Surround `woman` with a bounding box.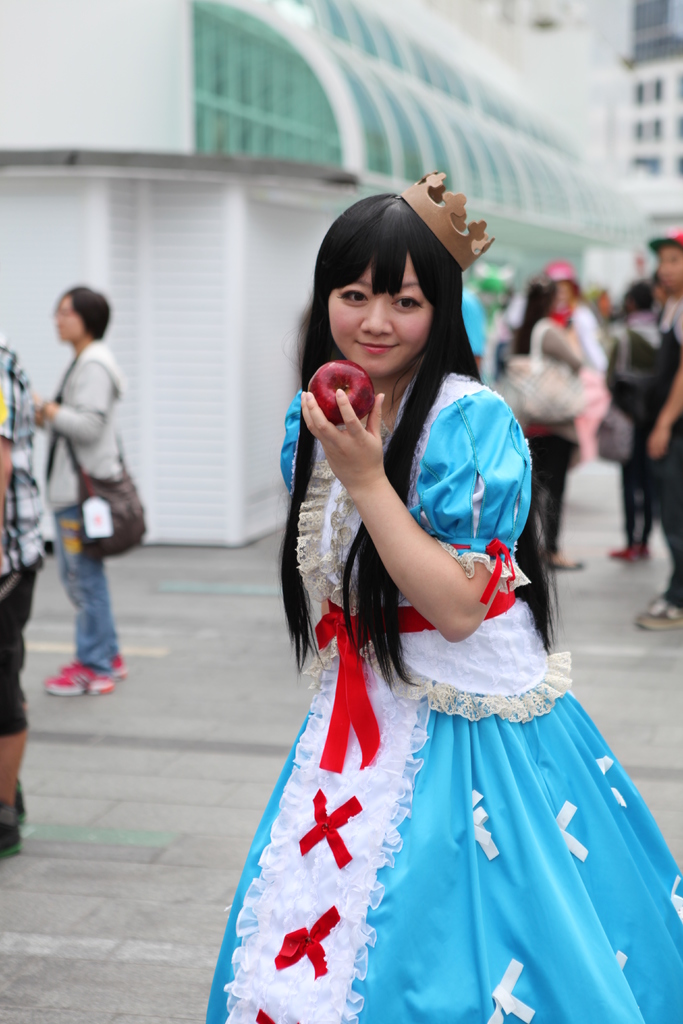
[197,183,682,1020].
